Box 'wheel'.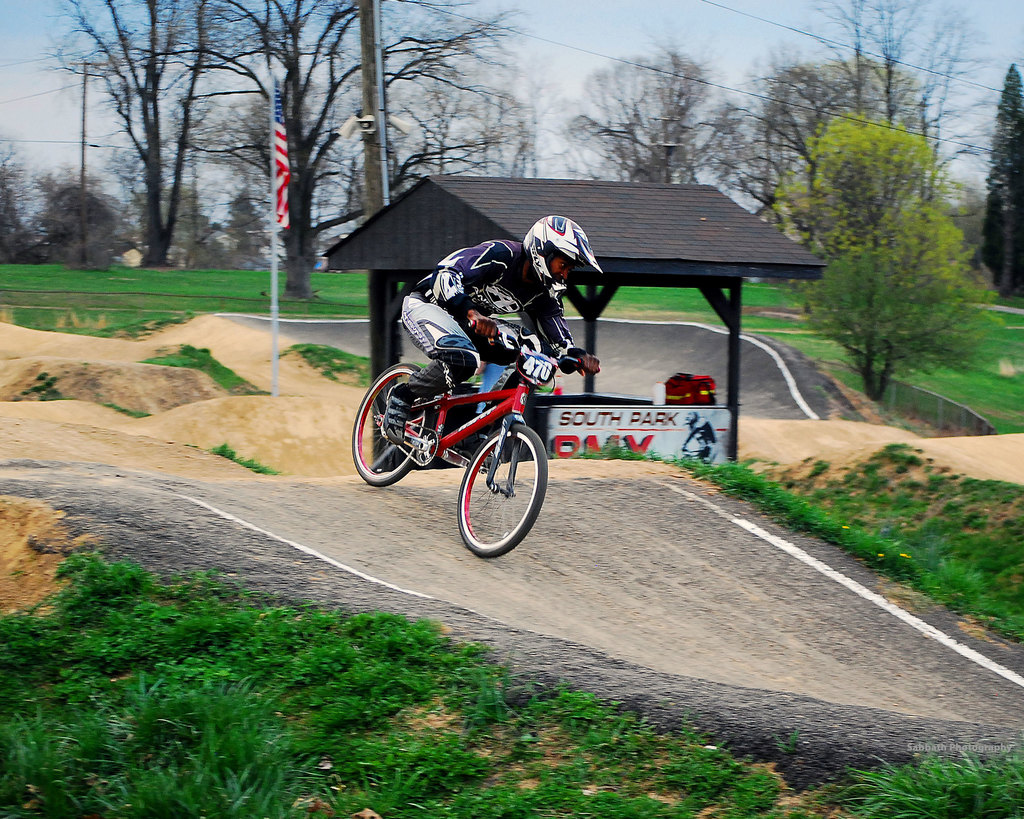
box=[453, 419, 540, 554].
